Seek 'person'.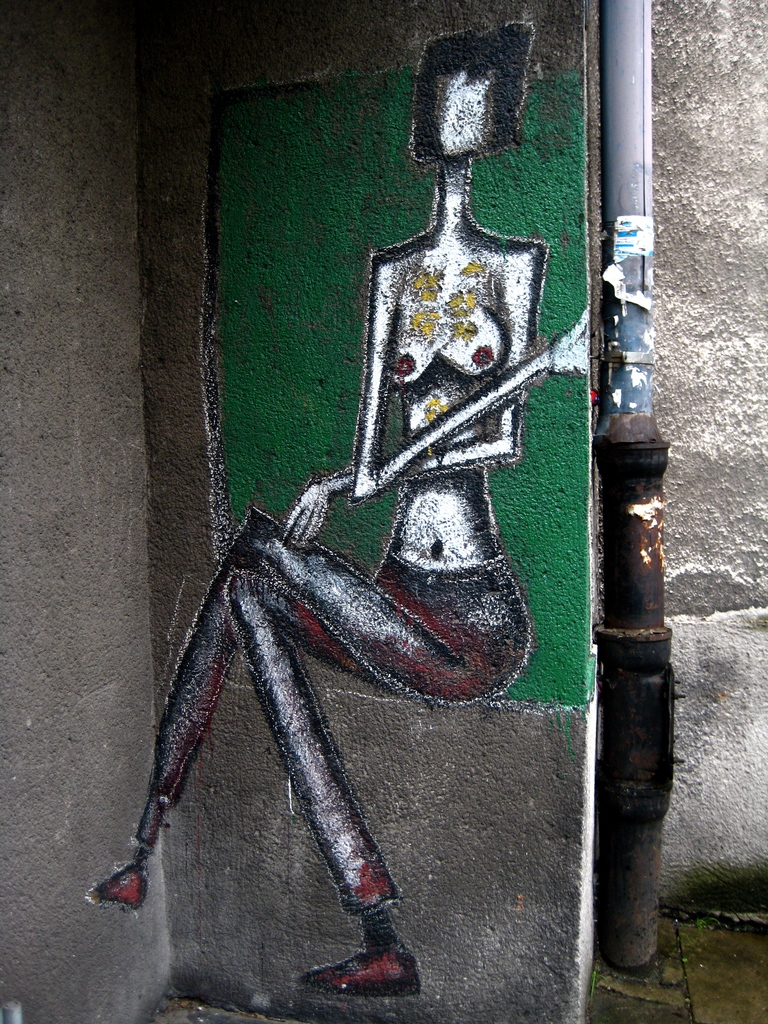
Rect(80, 13, 595, 993).
